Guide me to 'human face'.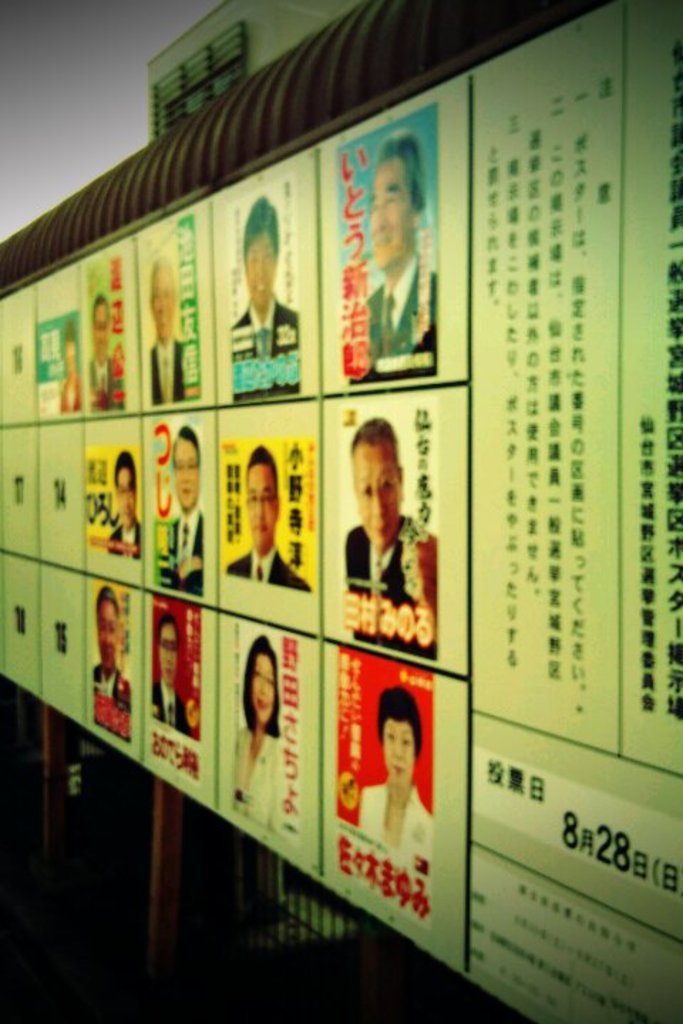
Guidance: Rect(174, 434, 201, 511).
